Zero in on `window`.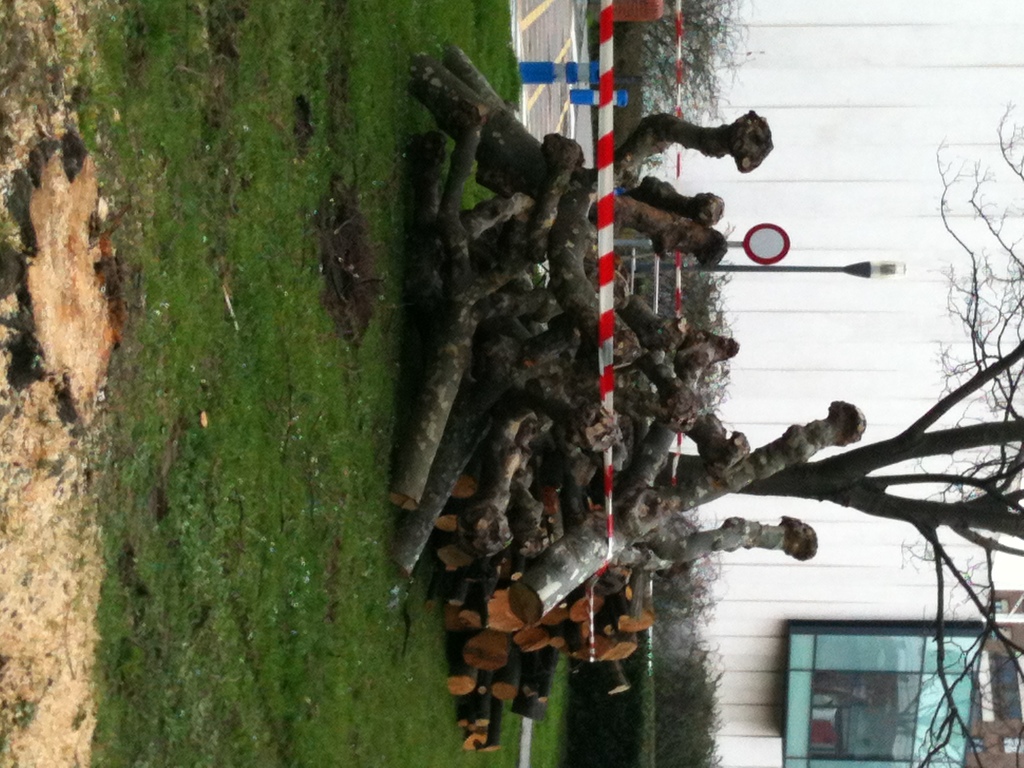
Zeroed in: x1=788, y1=610, x2=965, y2=739.
